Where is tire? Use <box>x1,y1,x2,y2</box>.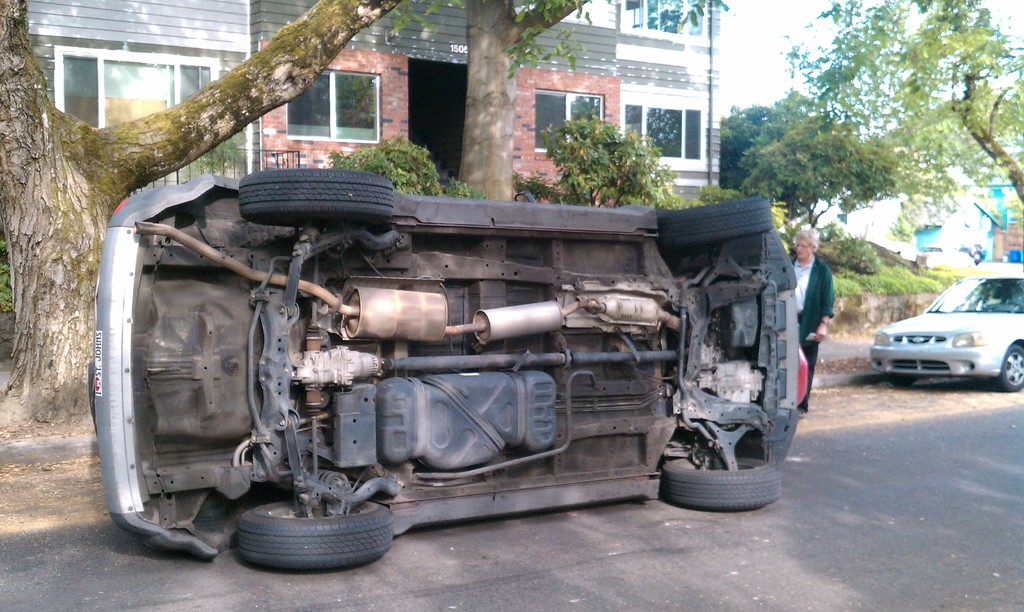
<box>655,197,772,244</box>.
